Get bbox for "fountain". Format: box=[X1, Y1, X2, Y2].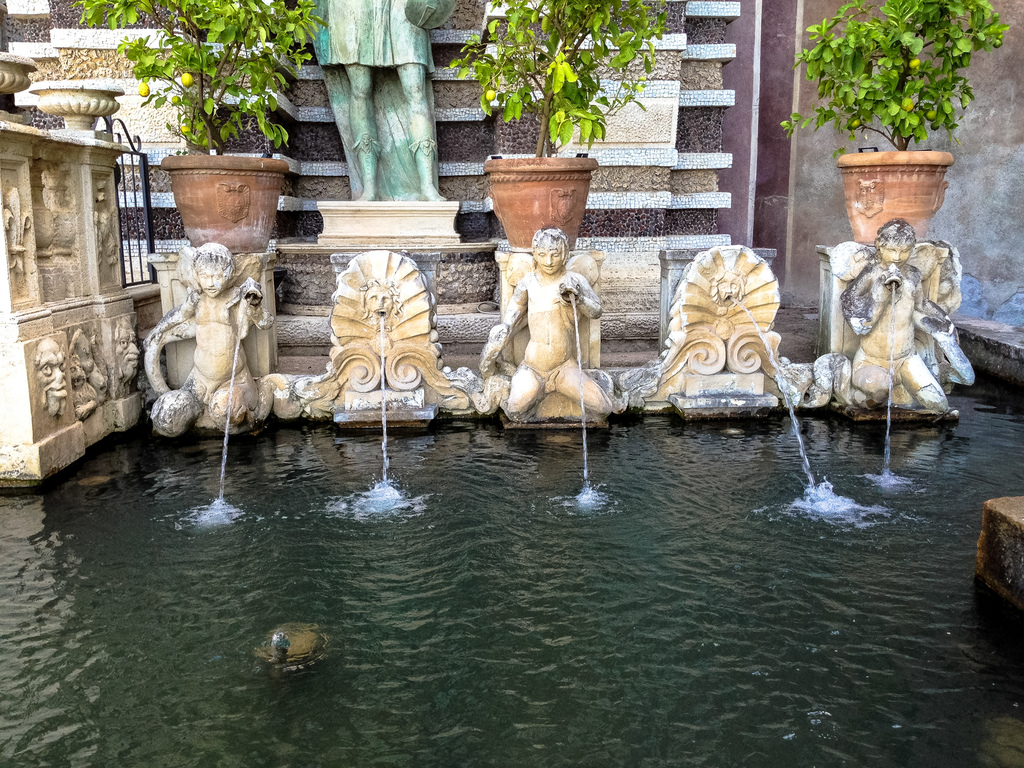
box=[189, 180, 883, 458].
